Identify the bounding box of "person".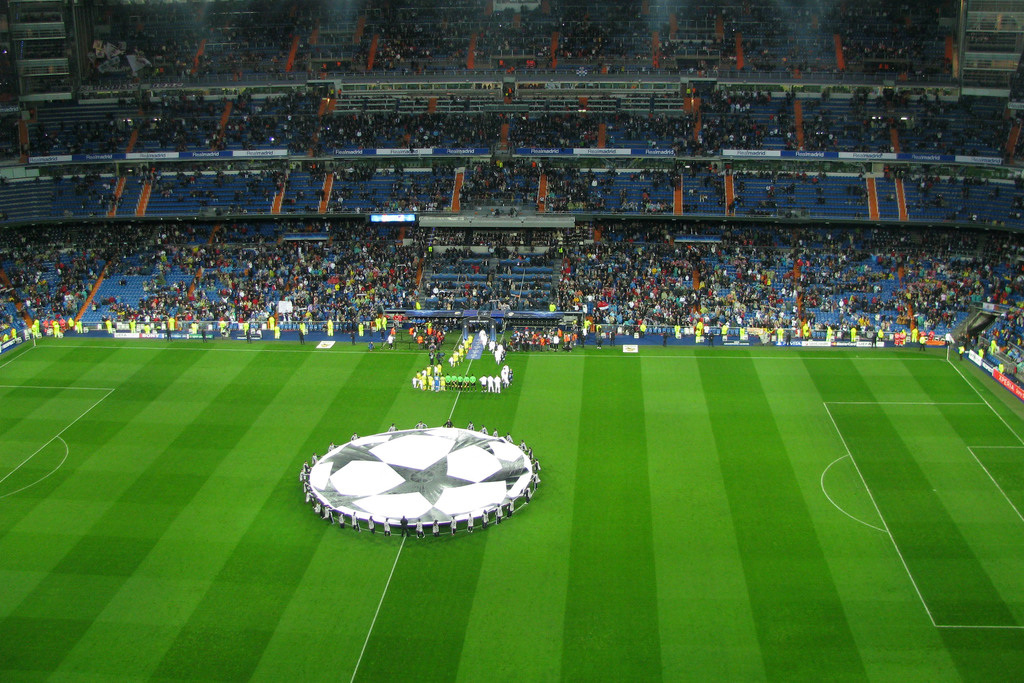
box=[444, 352, 452, 368].
